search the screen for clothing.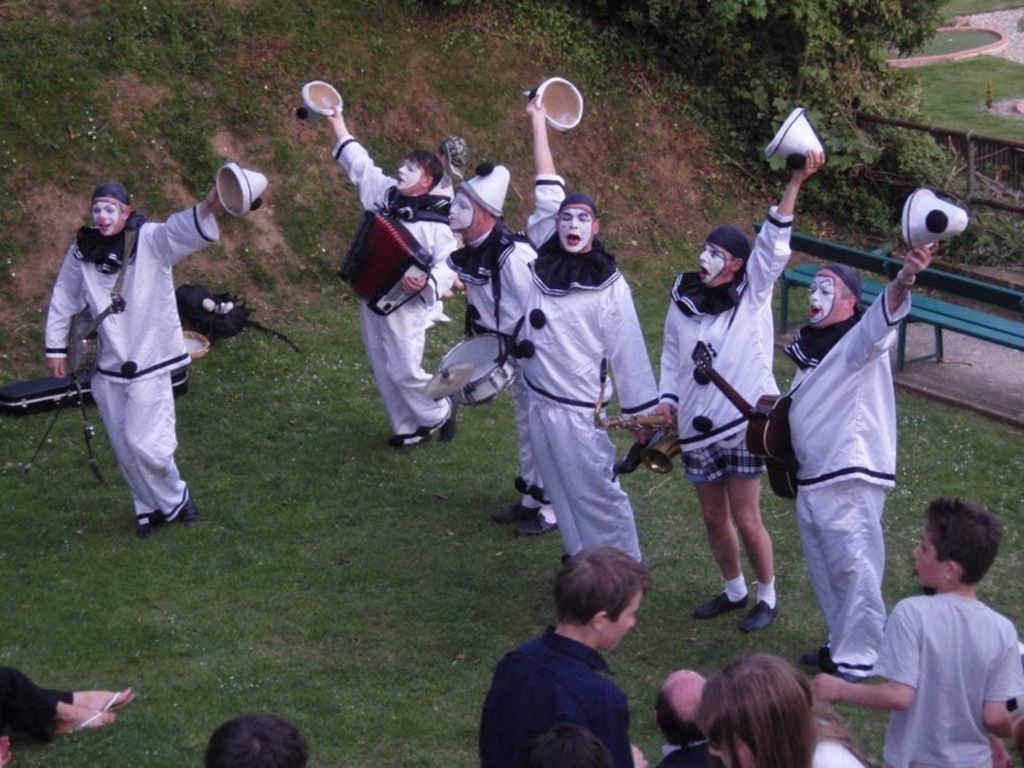
Found at 512,174,652,563.
